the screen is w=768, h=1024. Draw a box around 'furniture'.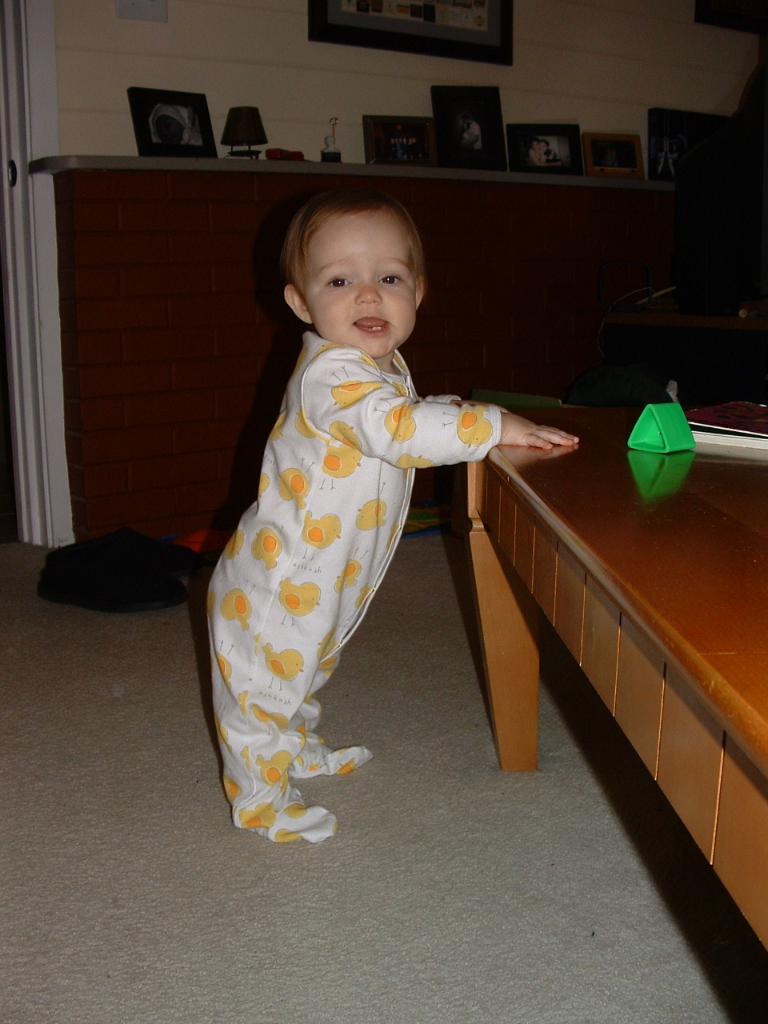
[605, 306, 767, 400].
